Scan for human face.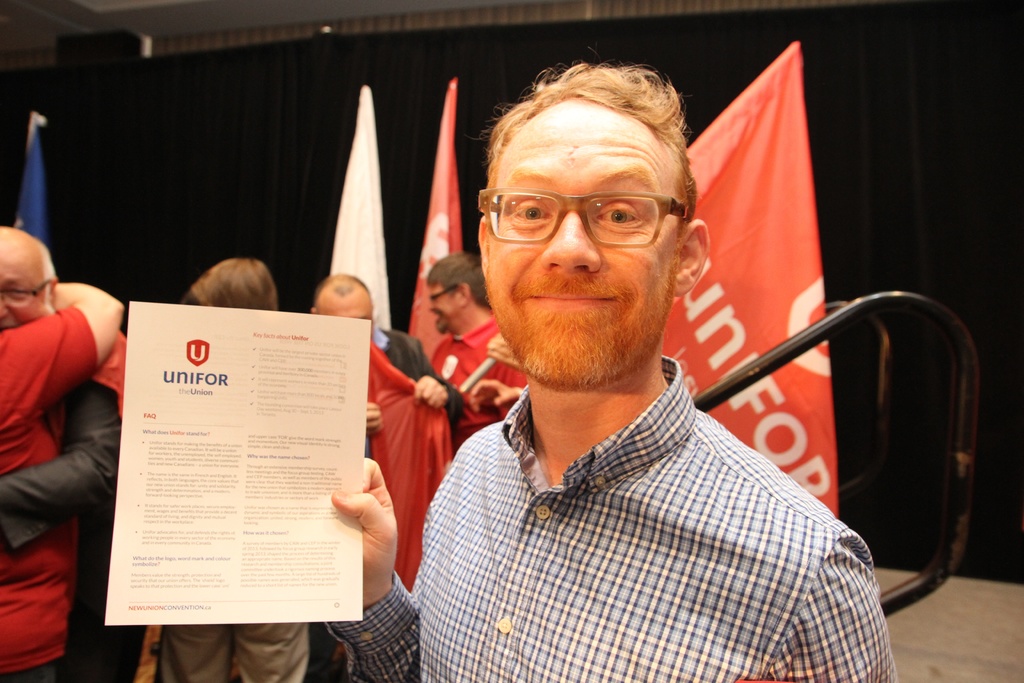
Scan result: (left=0, top=245, right=50, bottom=333).
